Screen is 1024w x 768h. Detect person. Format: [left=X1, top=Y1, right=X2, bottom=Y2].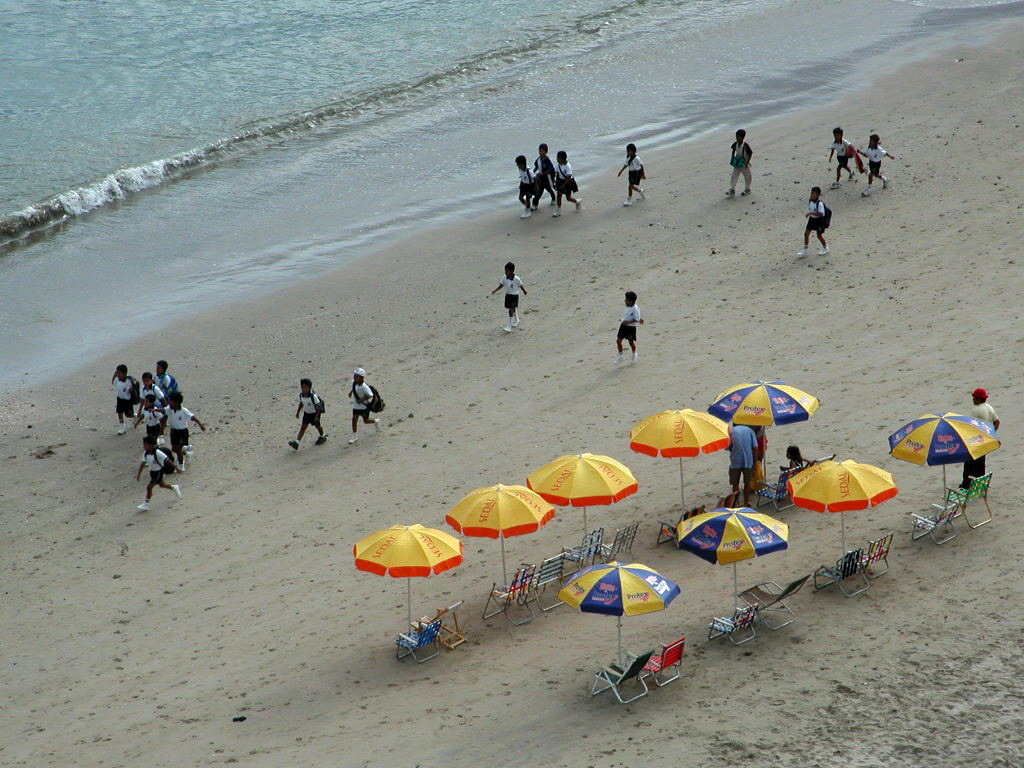
[left=118, top=368, right=137, bottom=429].
